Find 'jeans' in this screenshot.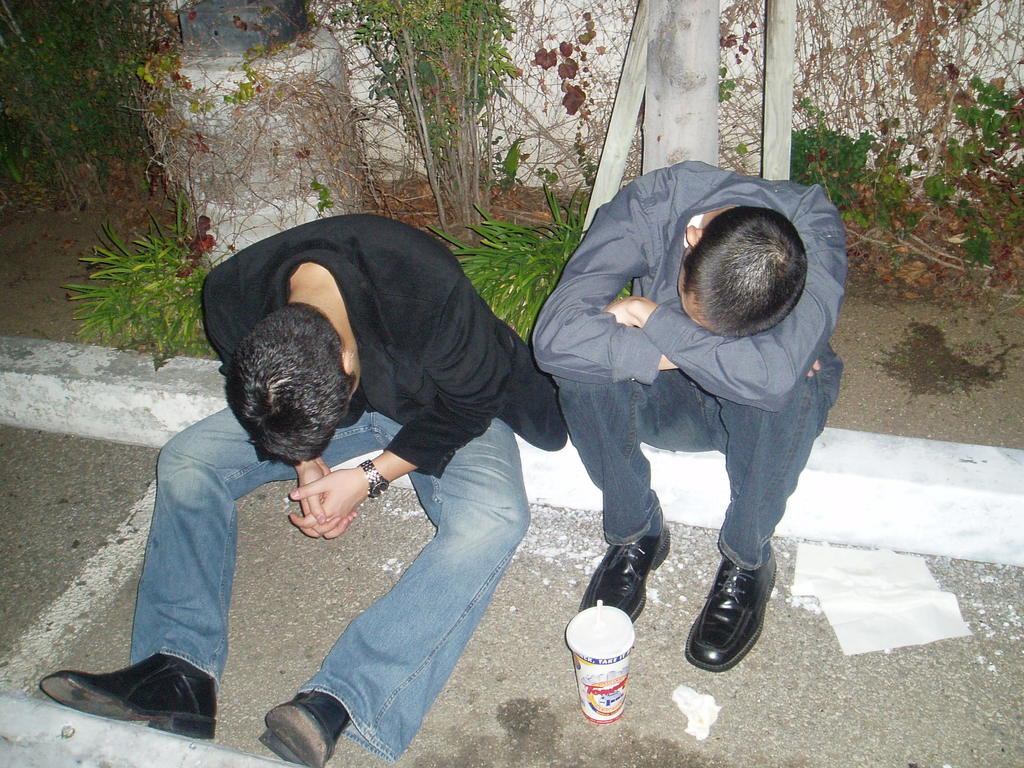
The bounding box for 'jeans' is (551,345,842,573).
